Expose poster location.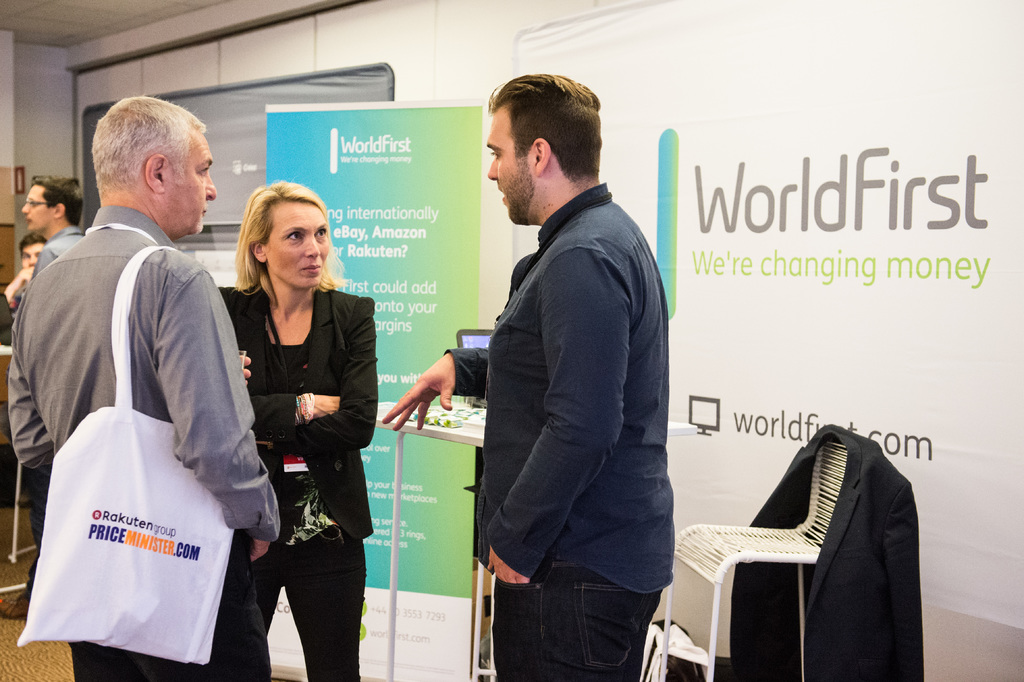
Exposed at 264 101 495 681.
